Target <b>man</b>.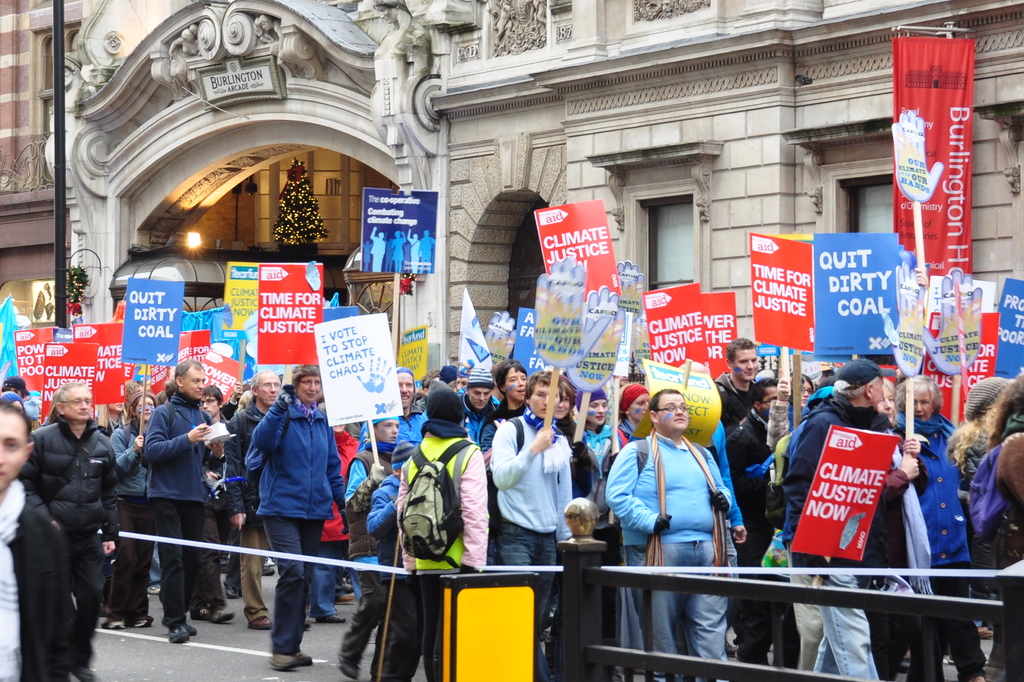
Target region: 781/361/883/681.
